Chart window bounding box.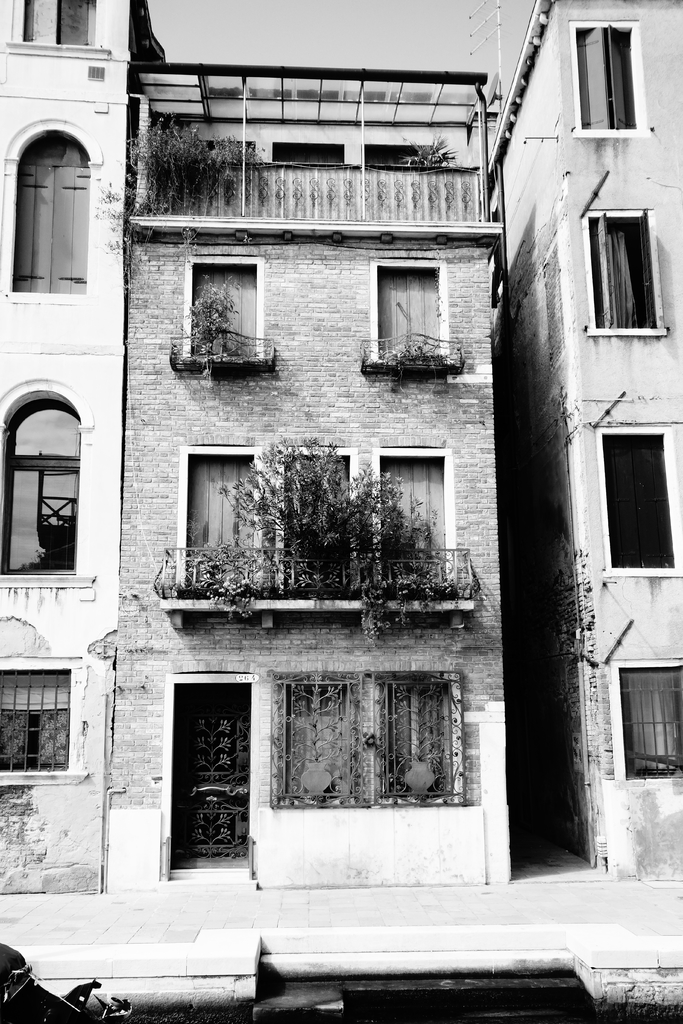
Charted: {"left": 372, "top": 259, "right": 448, "bottom": 372}.
